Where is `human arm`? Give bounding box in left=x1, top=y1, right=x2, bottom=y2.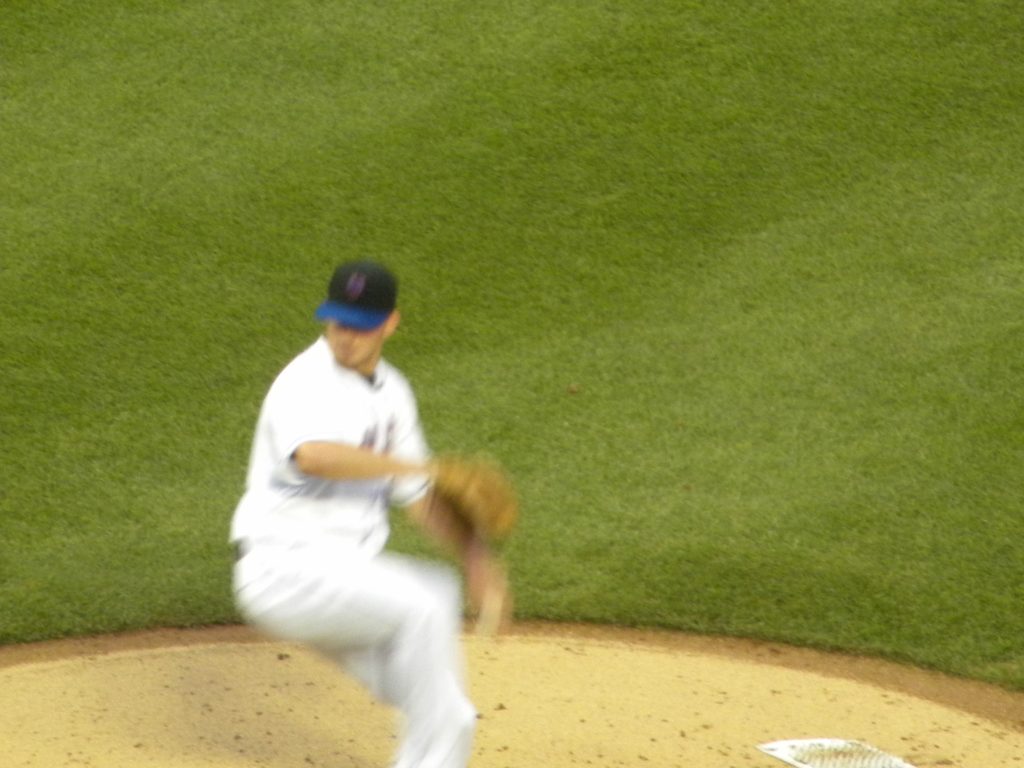
left=259, top=365, right=525, bottom=500.
